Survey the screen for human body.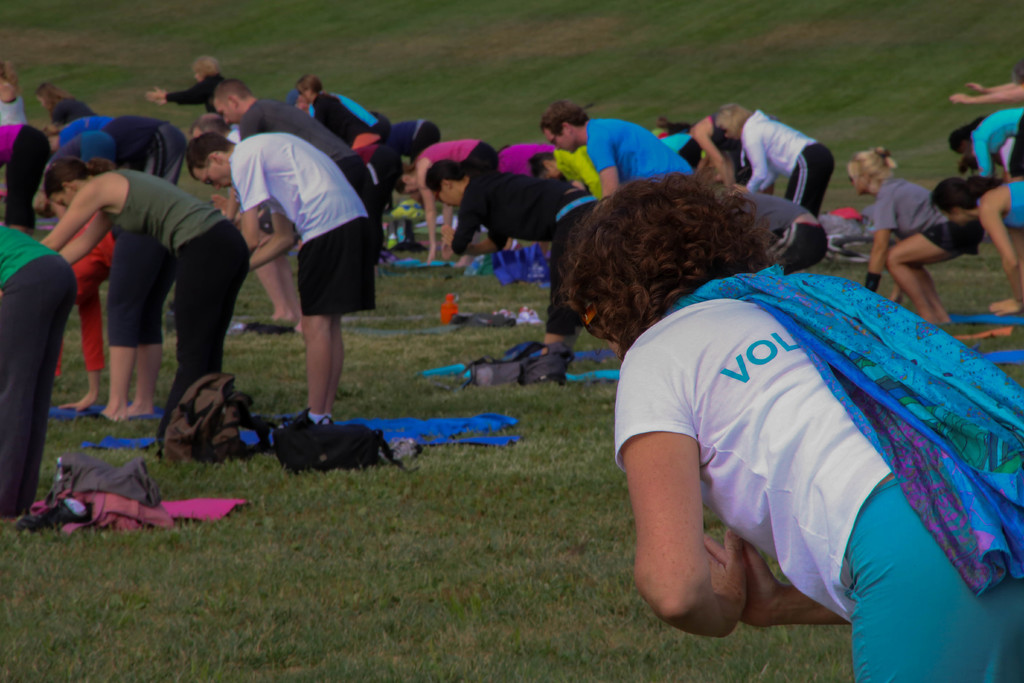
Survey found: (236,103,387,231).
